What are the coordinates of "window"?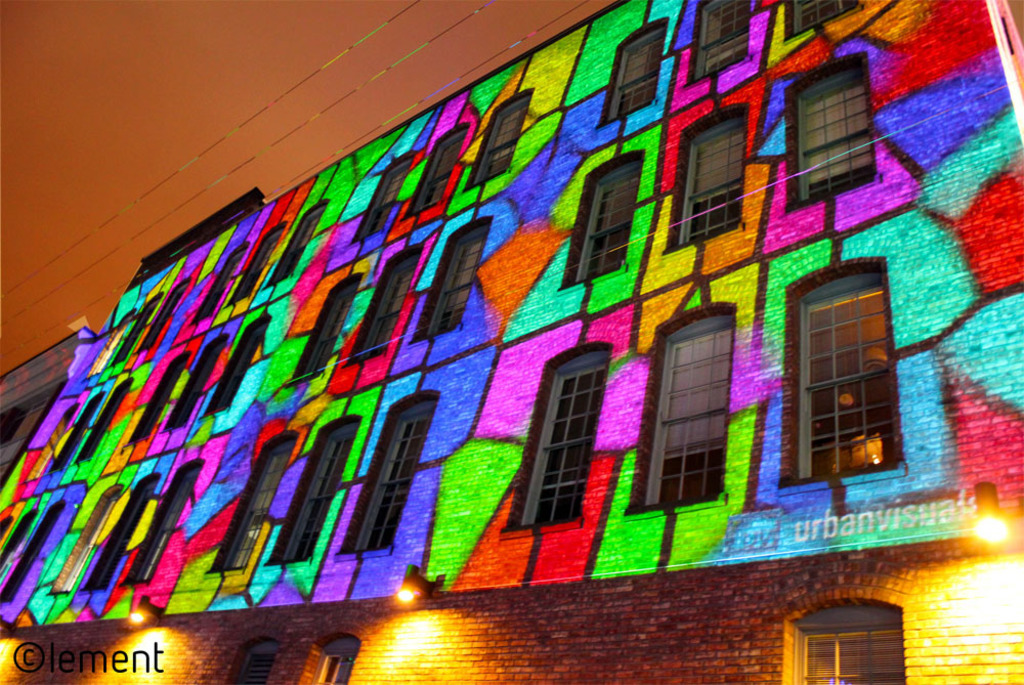
region(342, 242, 421, 362).
